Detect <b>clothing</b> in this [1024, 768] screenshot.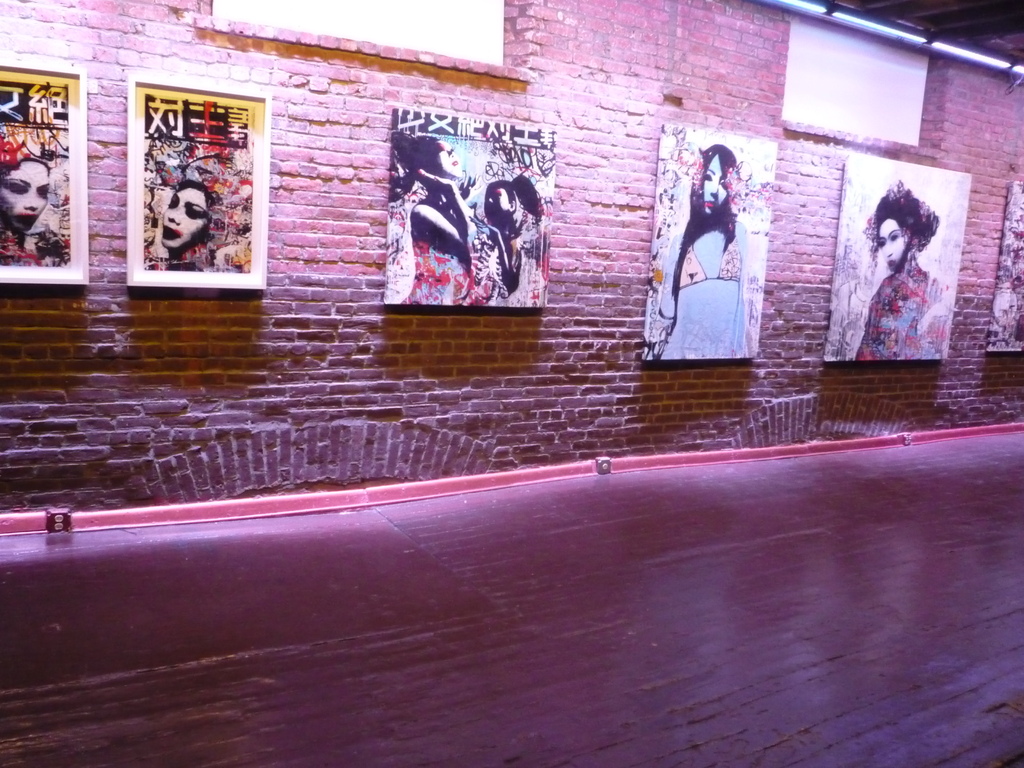
Detection: {"left": 403, "top": 238, "right": 484, "bottom": 307}.
